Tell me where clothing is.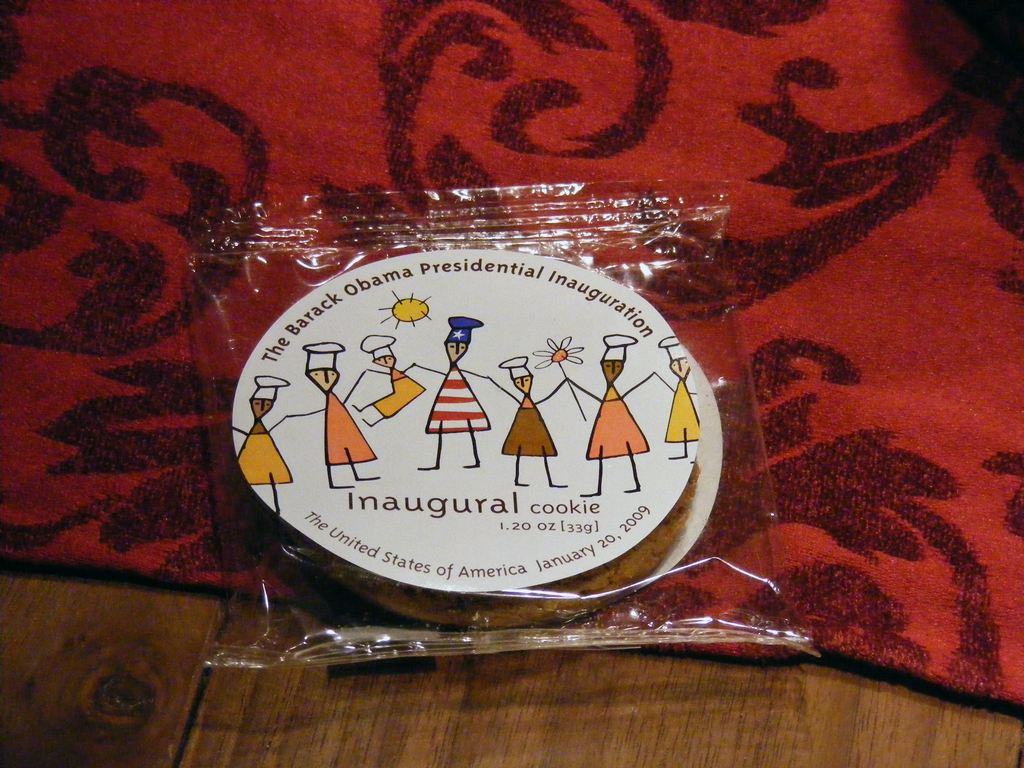
clothing is at [x1=668, y1=372, x2=700, y2=441].
